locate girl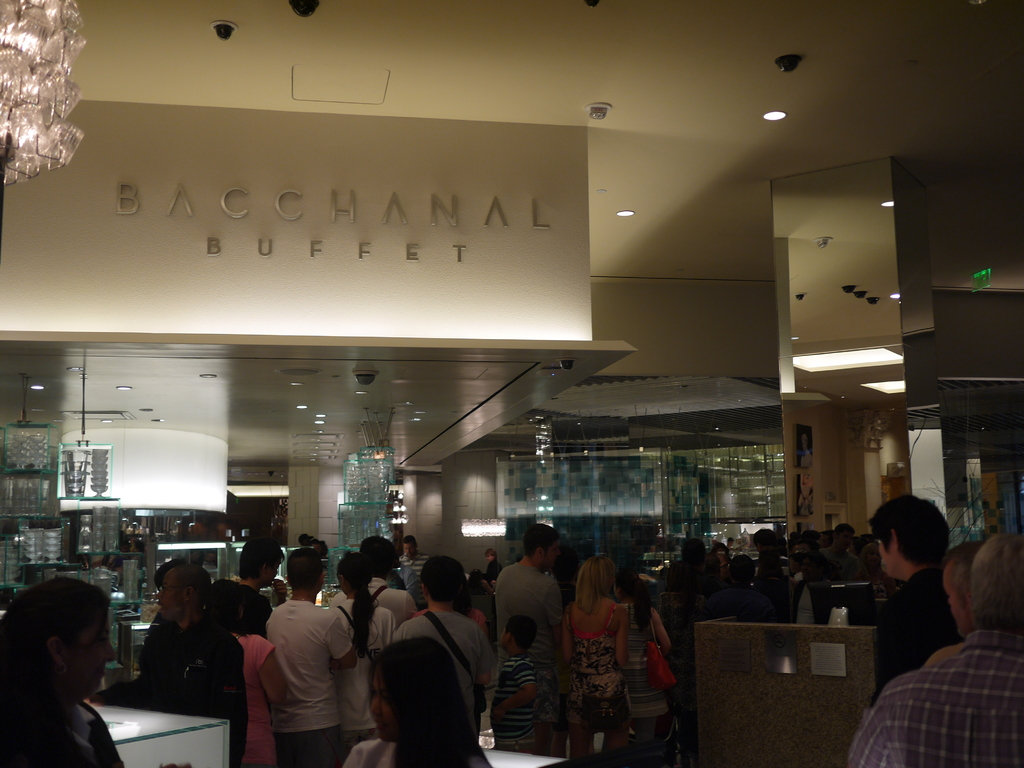
556, 557, 623, 767
